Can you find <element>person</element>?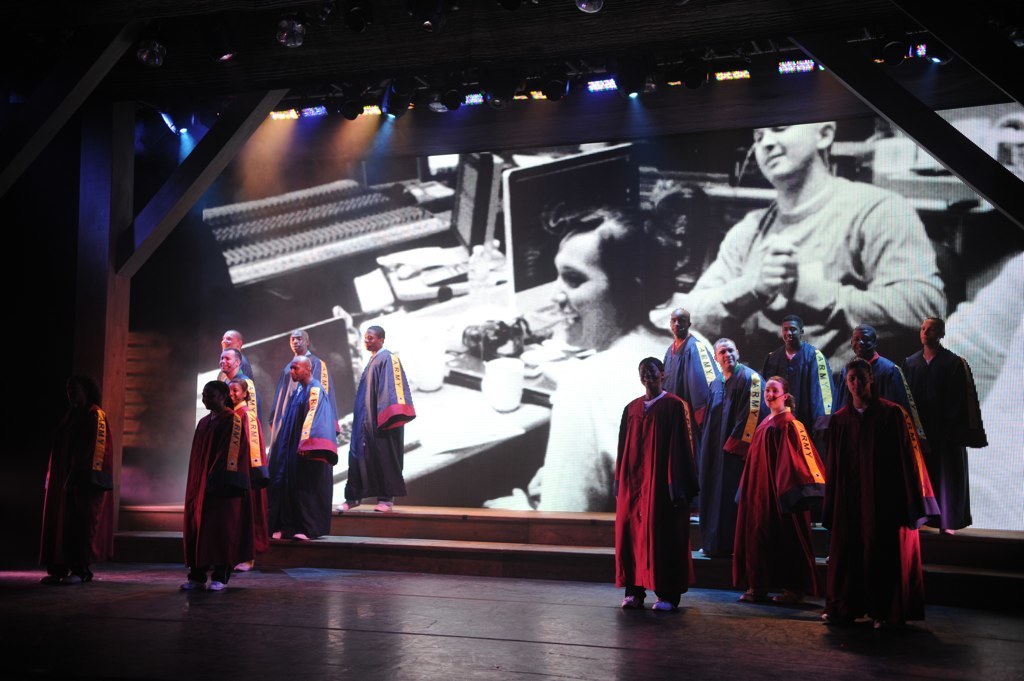
Yes, bounding box: 268:358:338:541.
